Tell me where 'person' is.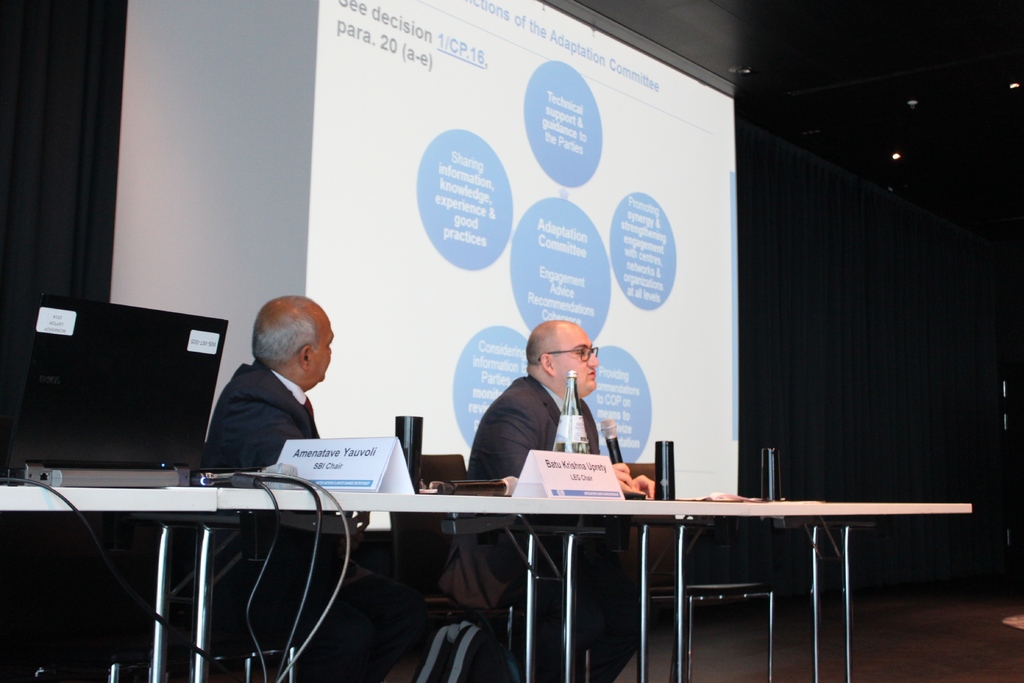
'person' is at 199,298,433,682.
